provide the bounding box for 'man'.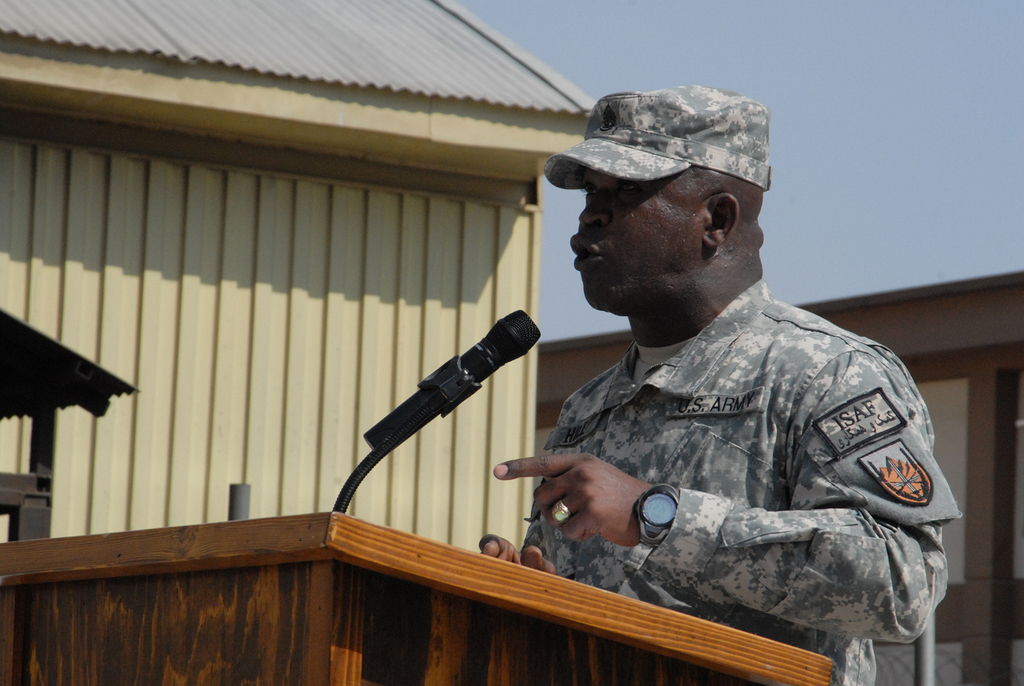
bbox=(441, 63, 951, 667).
